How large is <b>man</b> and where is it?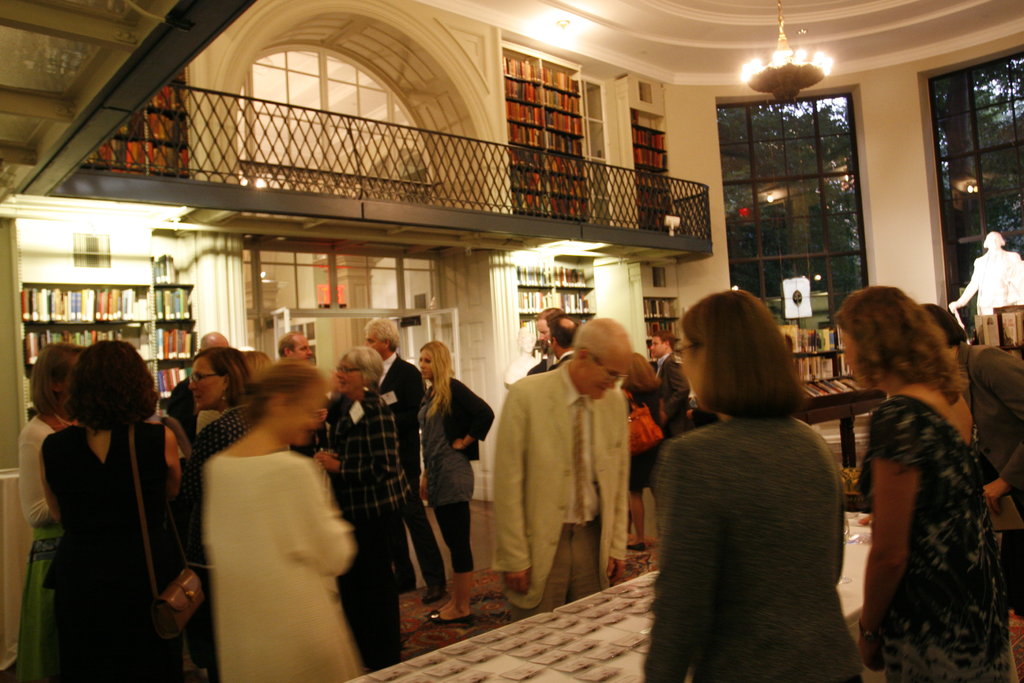
Bounding box: (536, 304, 559, 342).
